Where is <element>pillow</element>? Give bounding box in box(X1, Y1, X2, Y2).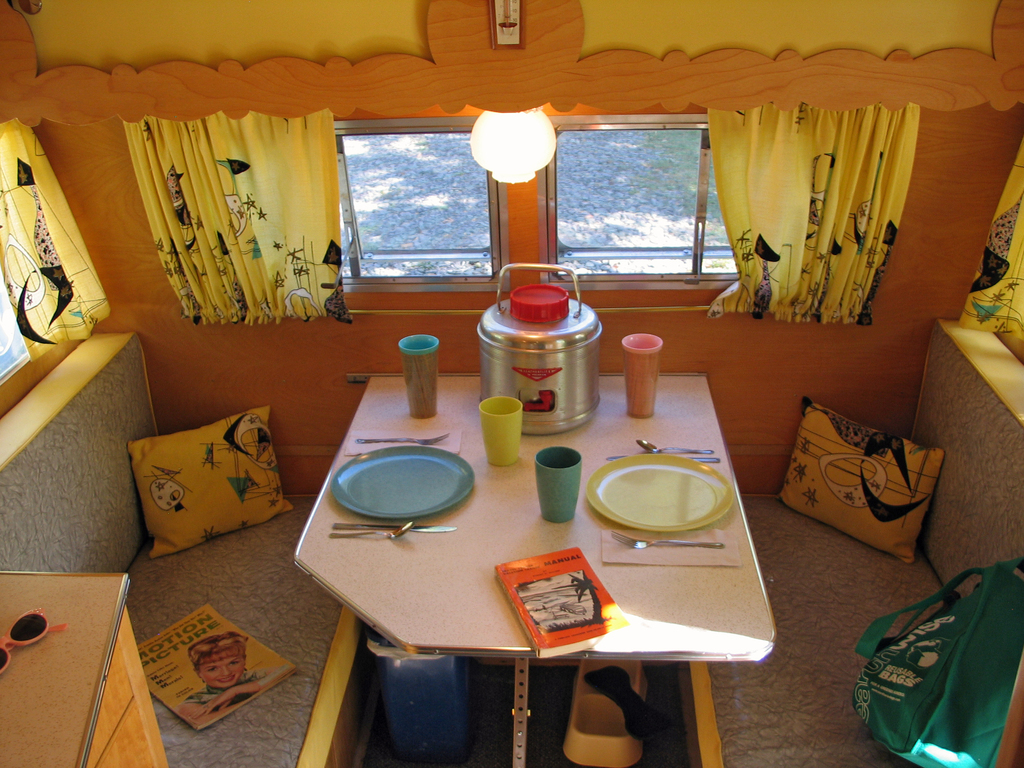
box(127, 409, 277, 559).
